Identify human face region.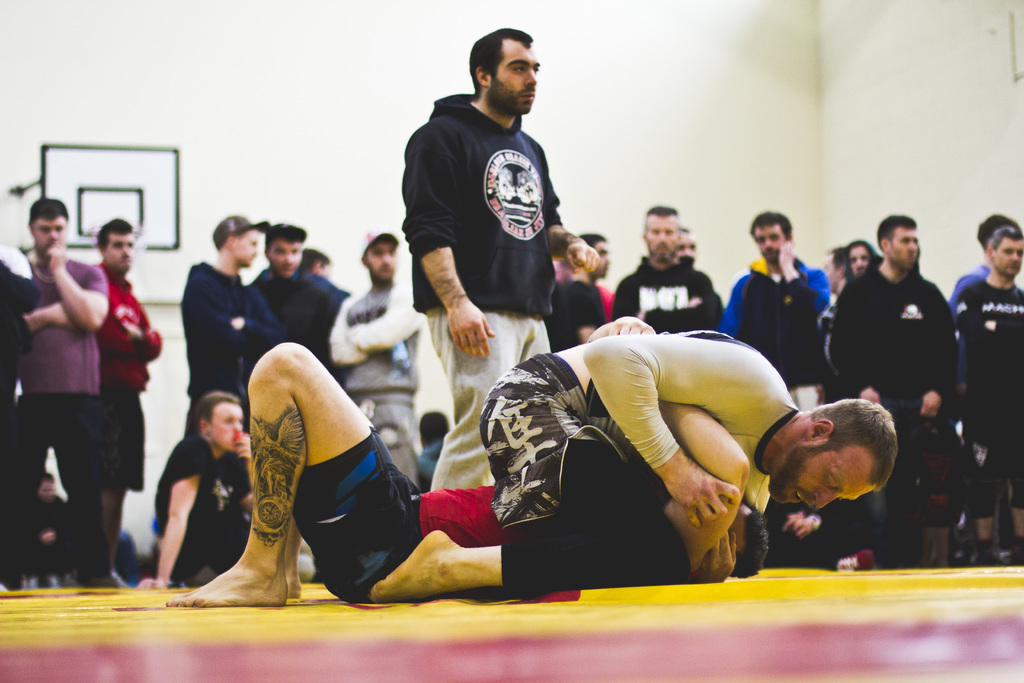
Region: [486, 42, 539, 114].
